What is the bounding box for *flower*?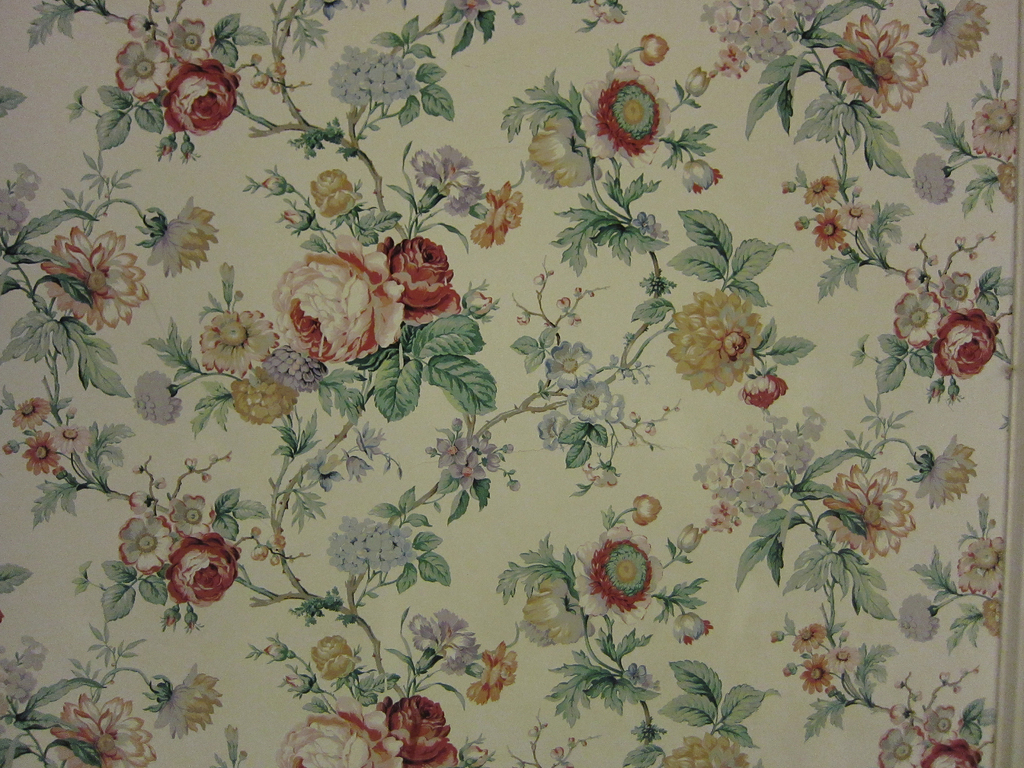
[x1=10, y1=400, x2=55, y2=435].
